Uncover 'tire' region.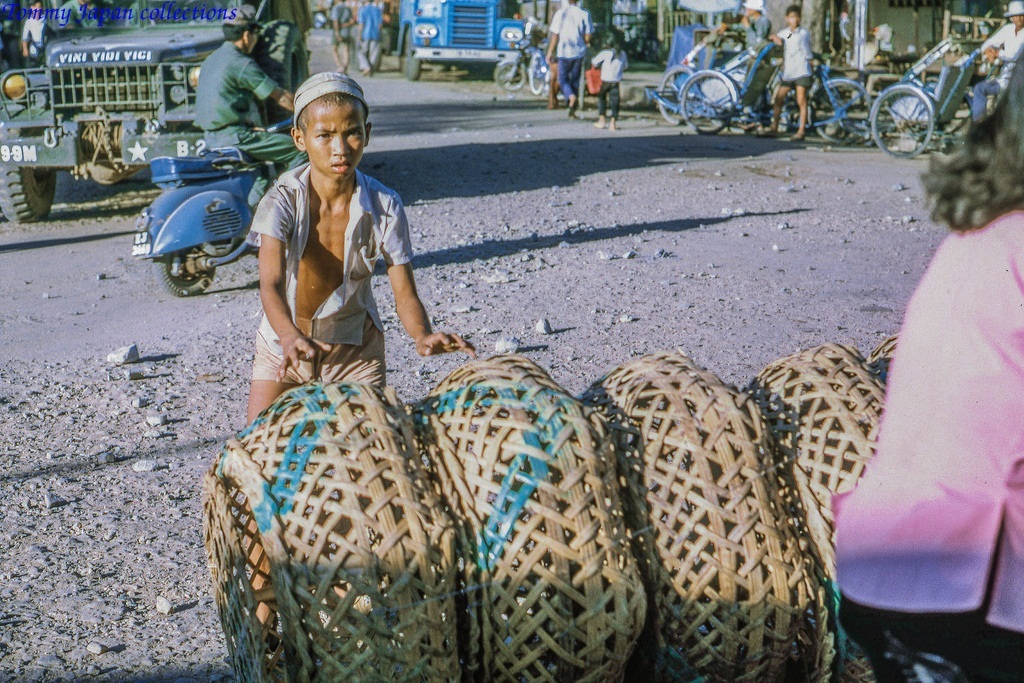
Uncovered: rect(678, 68, 739, 137).
